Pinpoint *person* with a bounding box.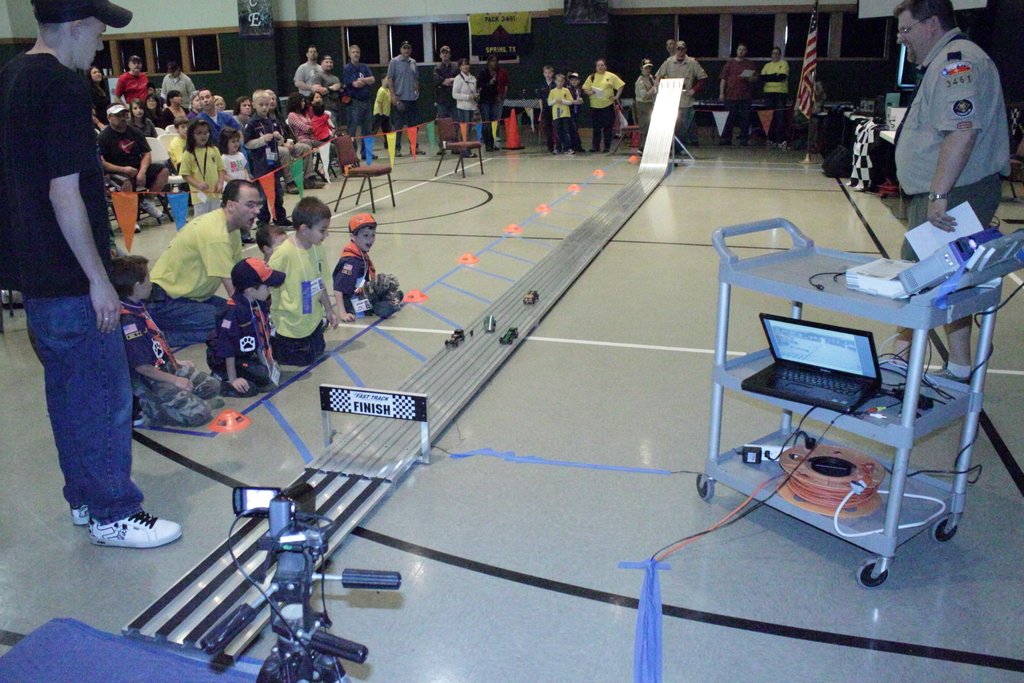
[339,44,374,146].
